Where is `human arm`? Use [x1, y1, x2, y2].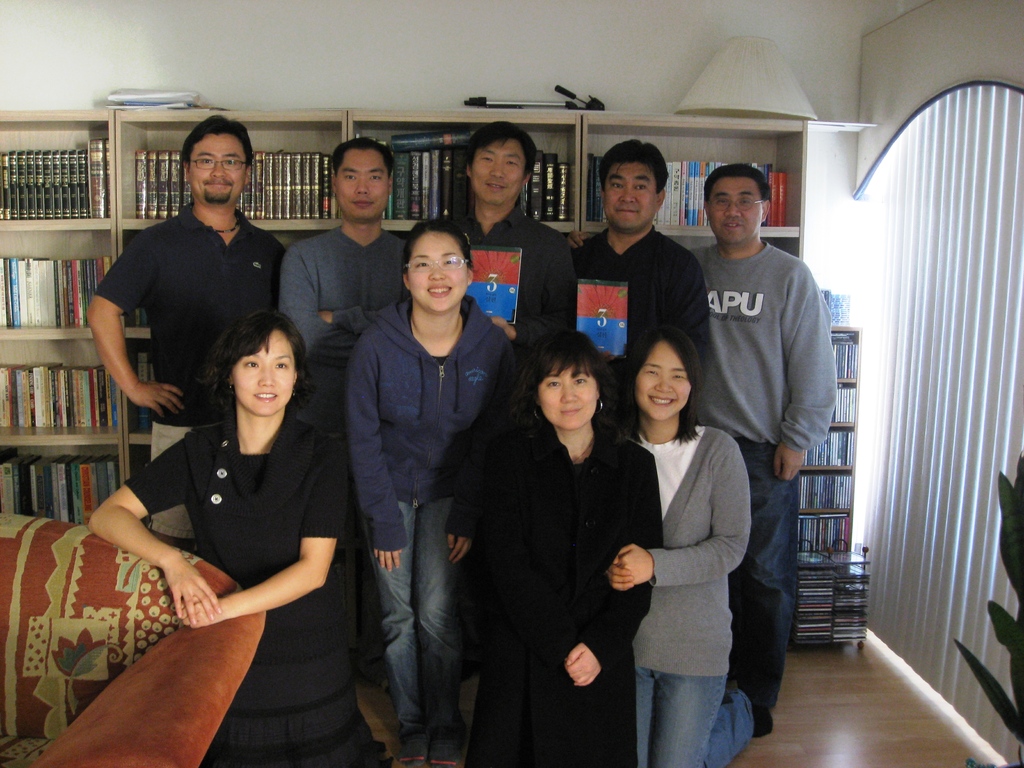
[278, 244, 361, 370].
